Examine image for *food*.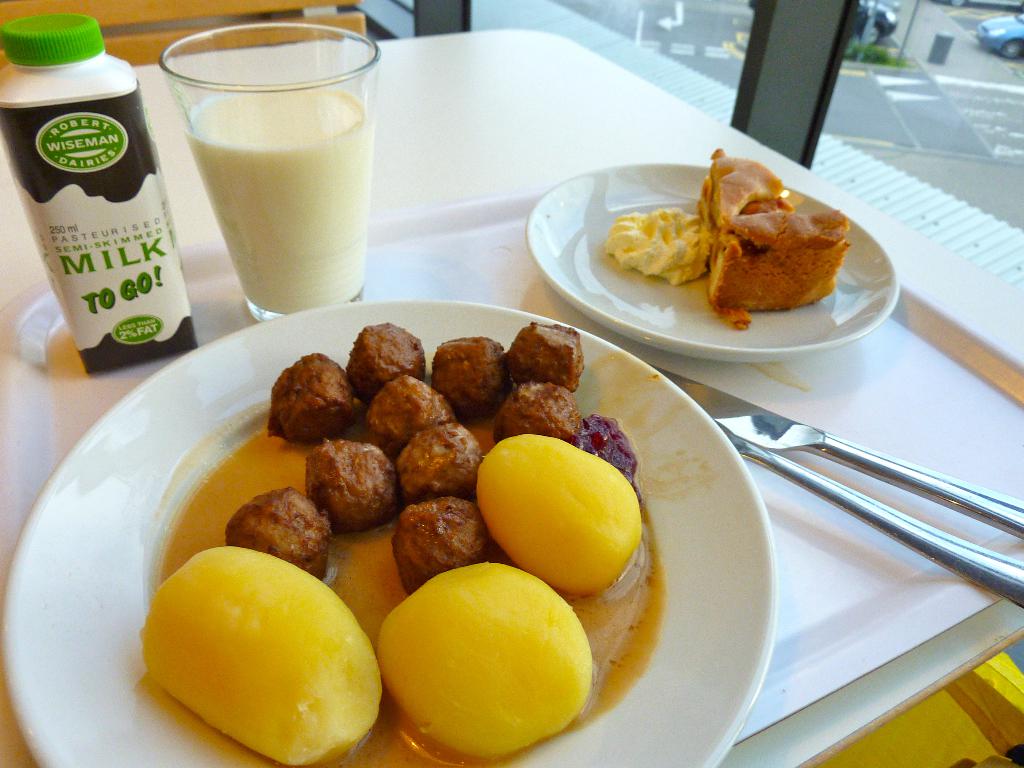
Examination result: bbox=[512, 320, 589, 393].
